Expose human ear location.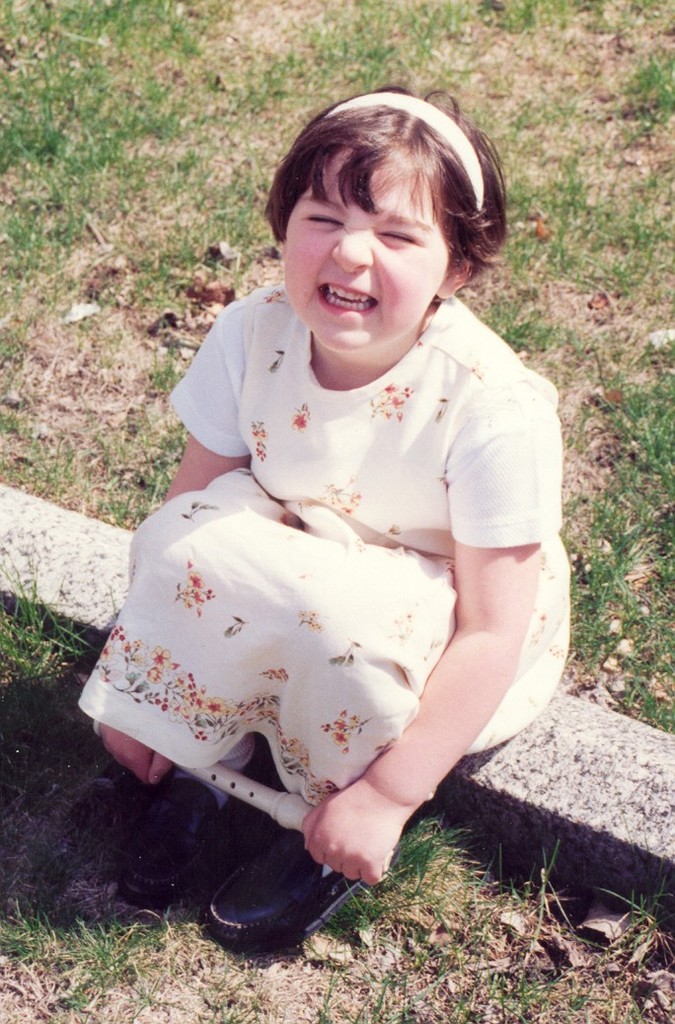
Exposed at <box>434,256,479,297</box>.
